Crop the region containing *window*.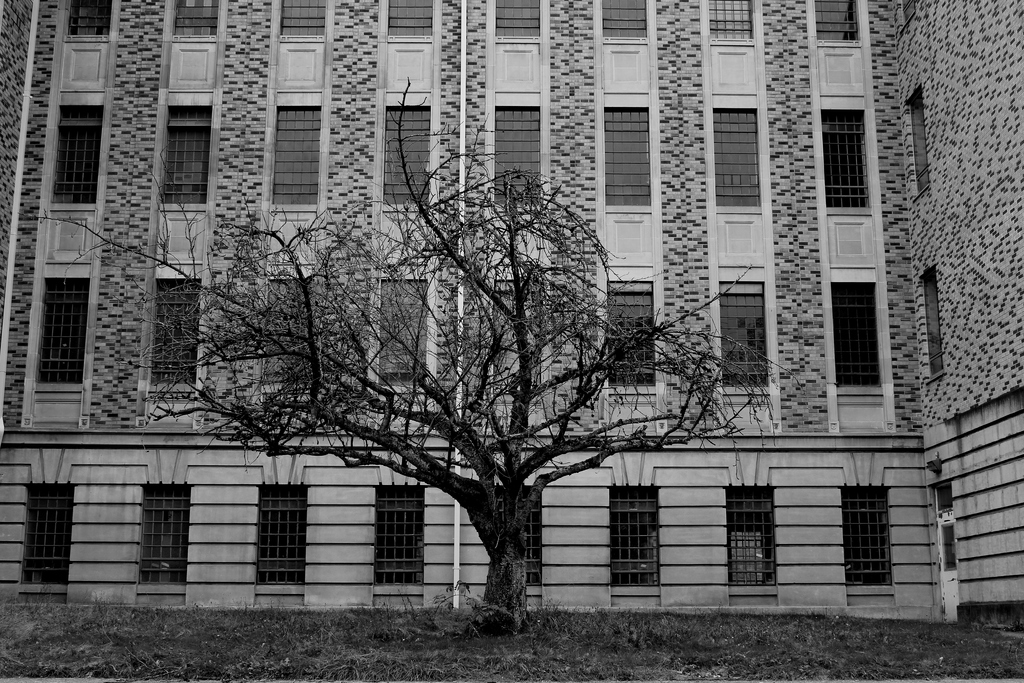
Crop region: <region>173, 0, 223, 43</region>.
